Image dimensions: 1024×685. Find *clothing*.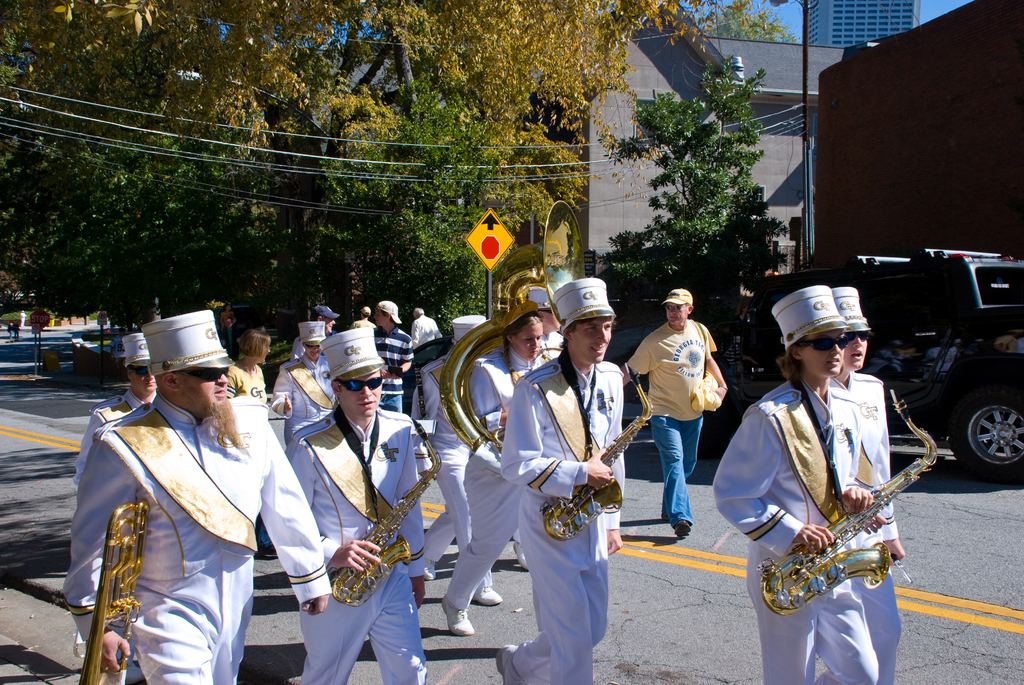
box=[280, 407, 429, 684].
